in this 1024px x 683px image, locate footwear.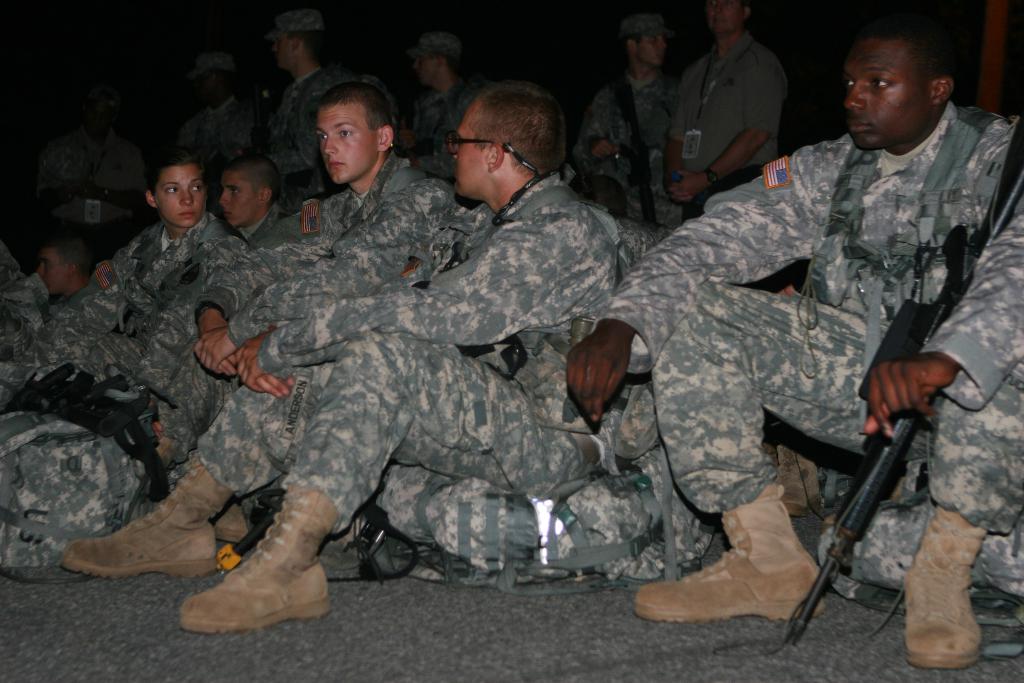
Bounding box: locate(632, 483, 825, 625).
